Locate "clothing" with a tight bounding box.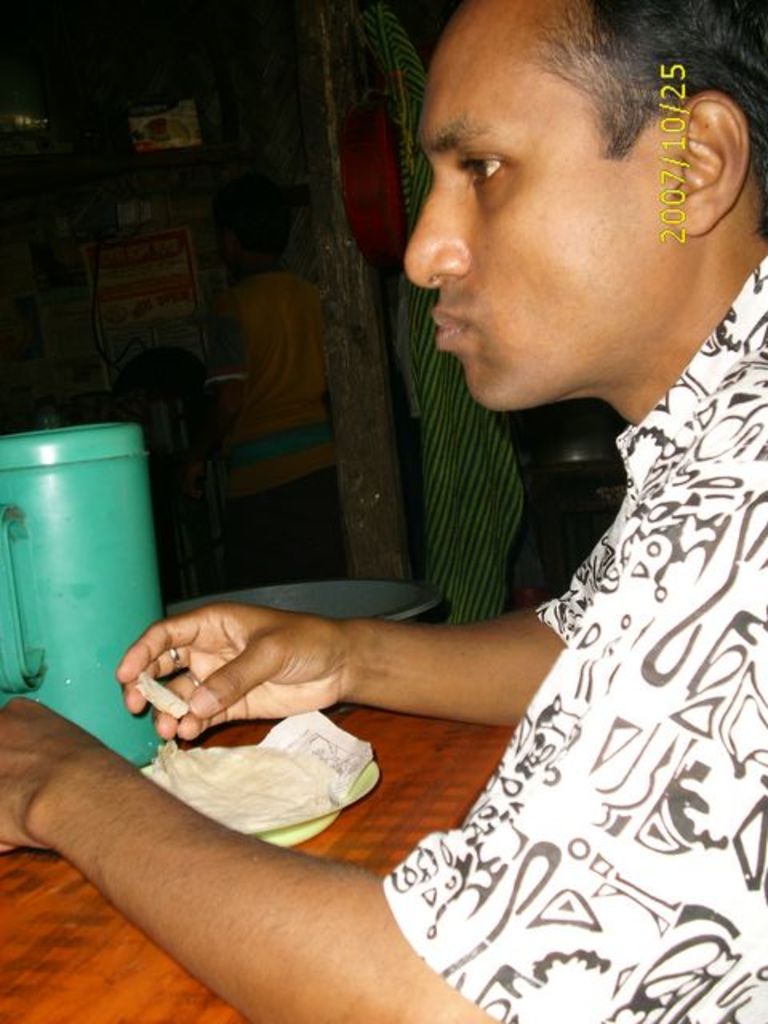
rect(379, 256, 766, 1022).
